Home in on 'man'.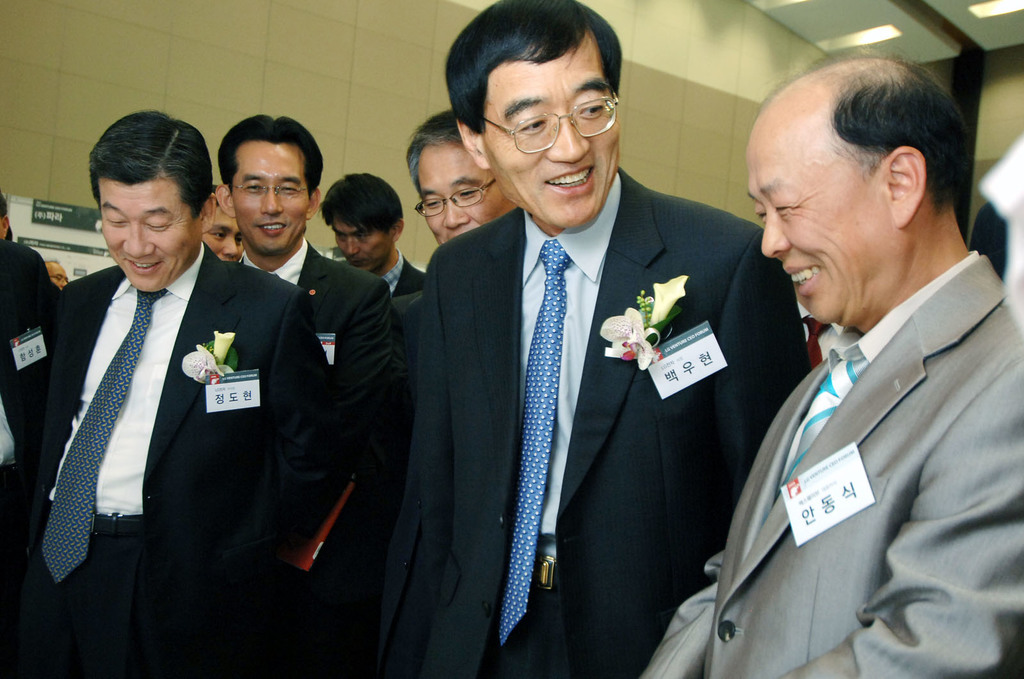
Homed in at box(366, 0, 808, 678).
